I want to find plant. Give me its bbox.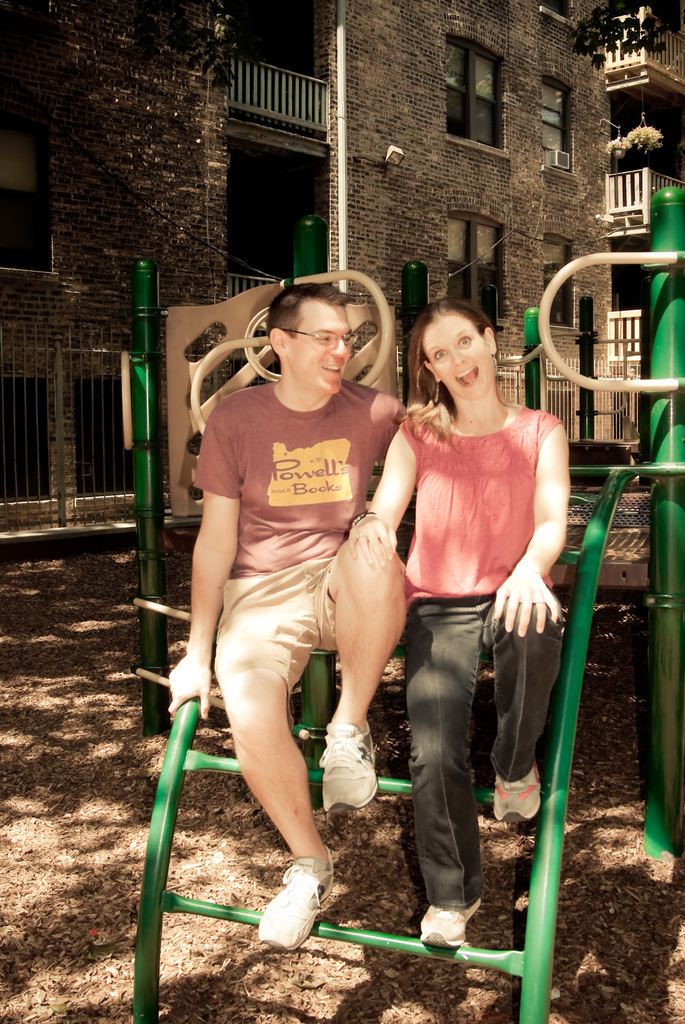
Rect(625, 122, 668, 152).
